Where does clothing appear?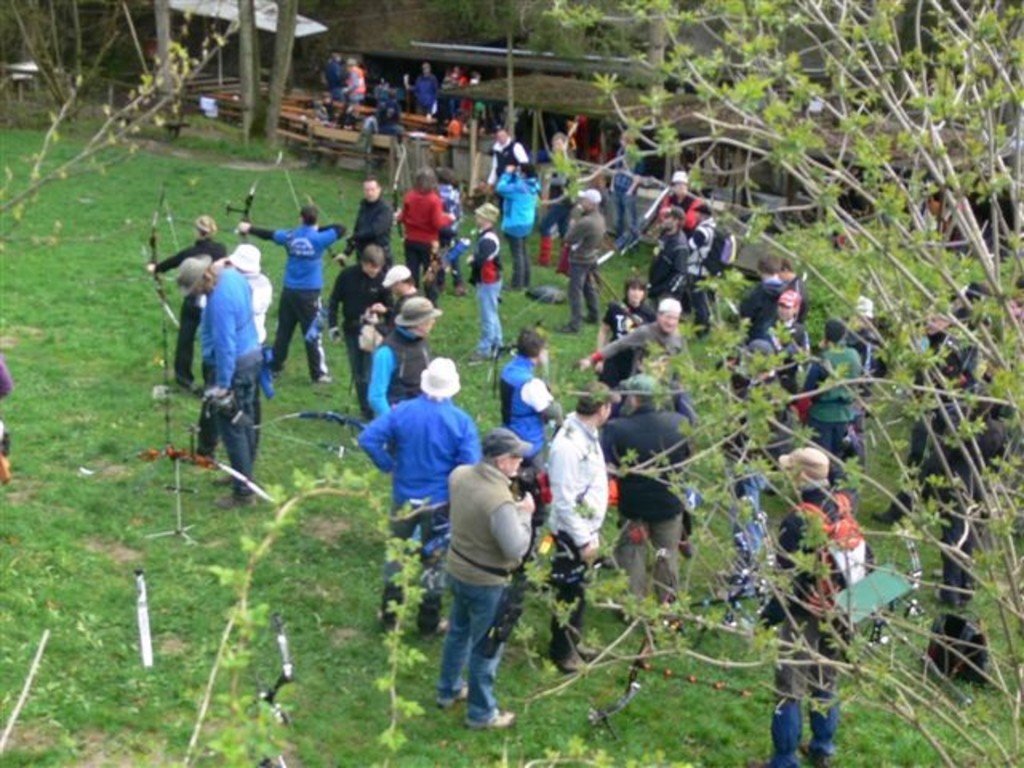
Appears at {"x1": 653, "y1": 187, "x2": 710, "y2": 226}.
